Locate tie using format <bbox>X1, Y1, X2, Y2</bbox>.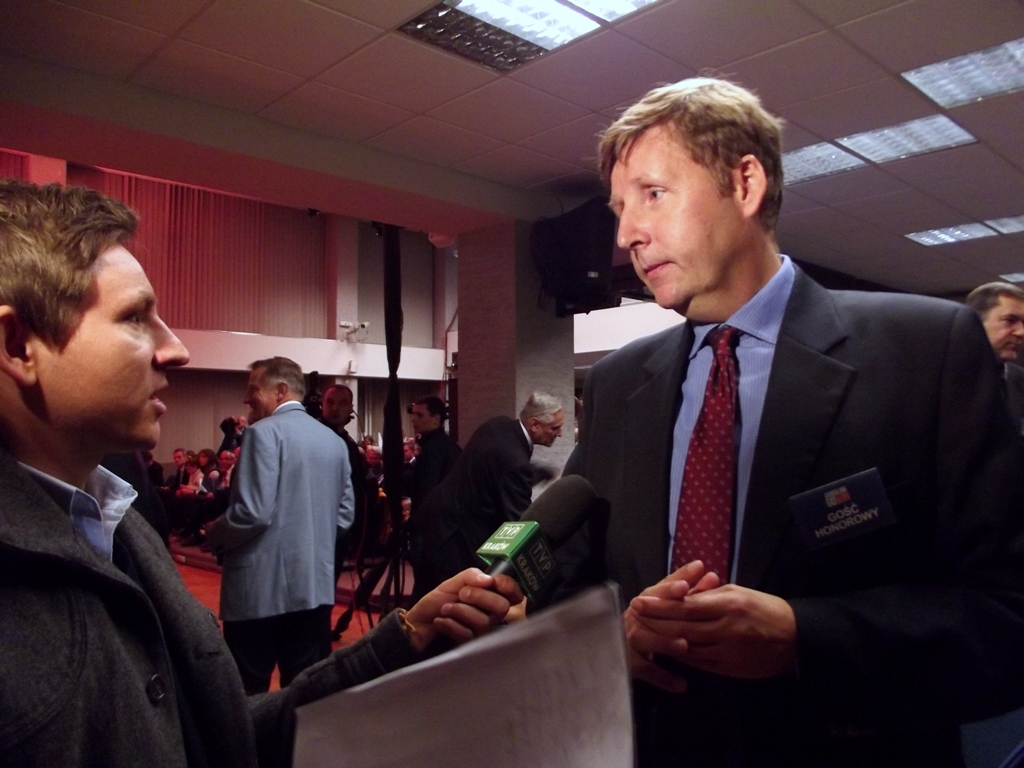
<bbox>647, 327, 781, 692</bbox>.
